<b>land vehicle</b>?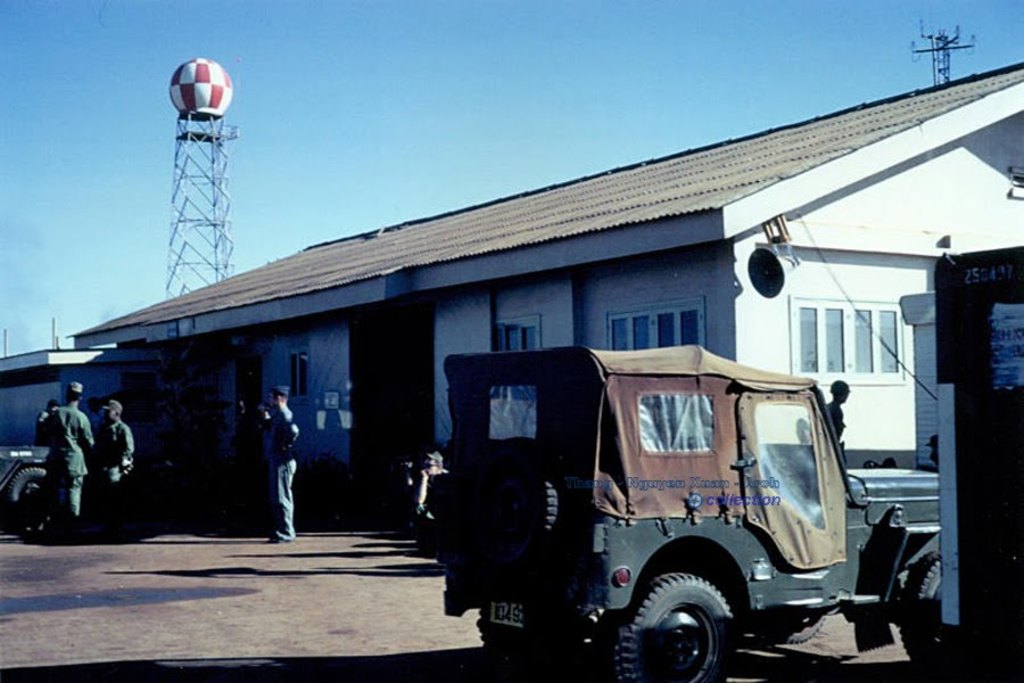
[447, 330, 935, 676]
